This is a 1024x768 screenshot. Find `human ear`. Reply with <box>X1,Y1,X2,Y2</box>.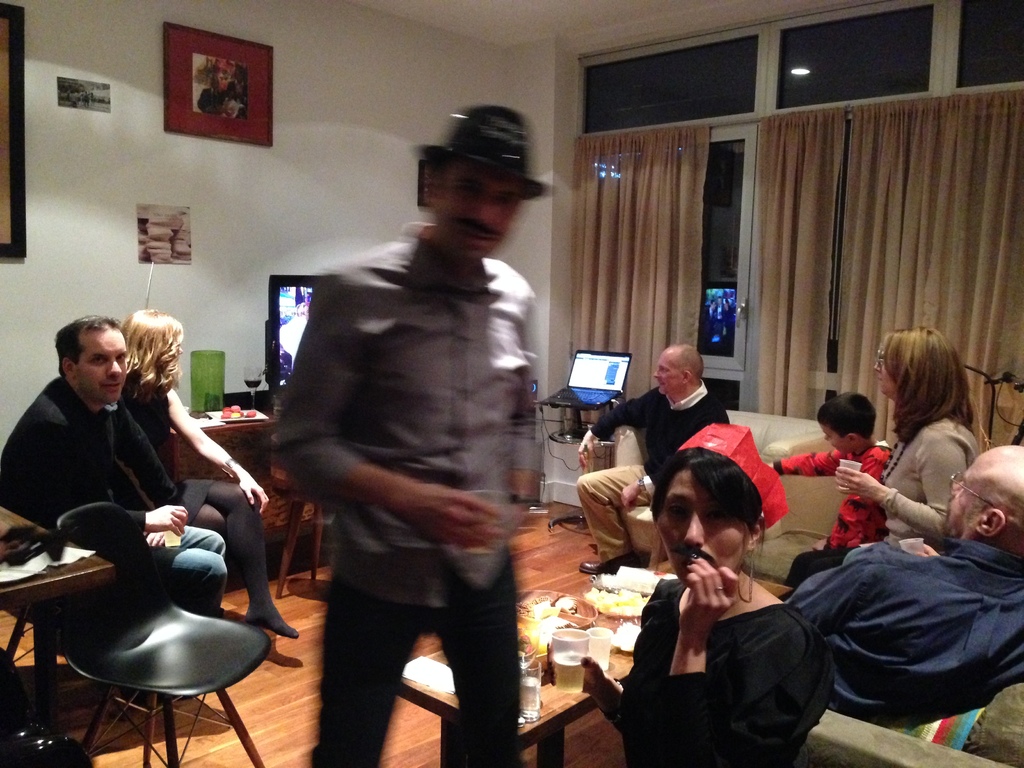
<box>749,515,765,549</box>.
